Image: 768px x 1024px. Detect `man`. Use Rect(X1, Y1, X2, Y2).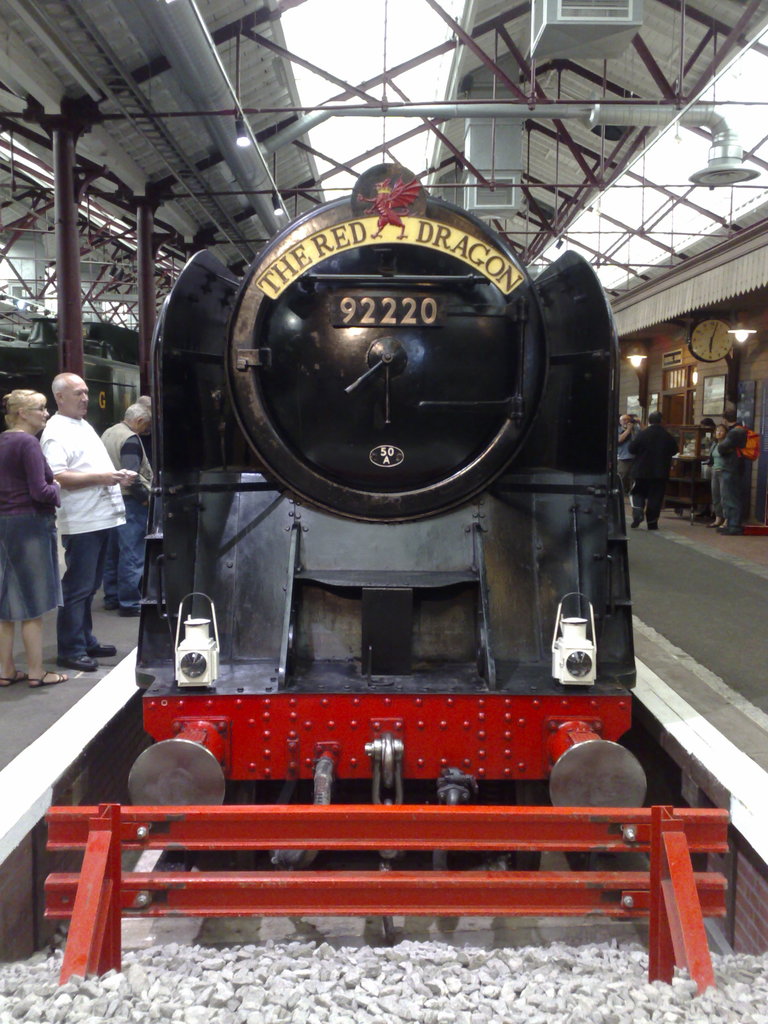
Rect(632, 410, 682, 533).
